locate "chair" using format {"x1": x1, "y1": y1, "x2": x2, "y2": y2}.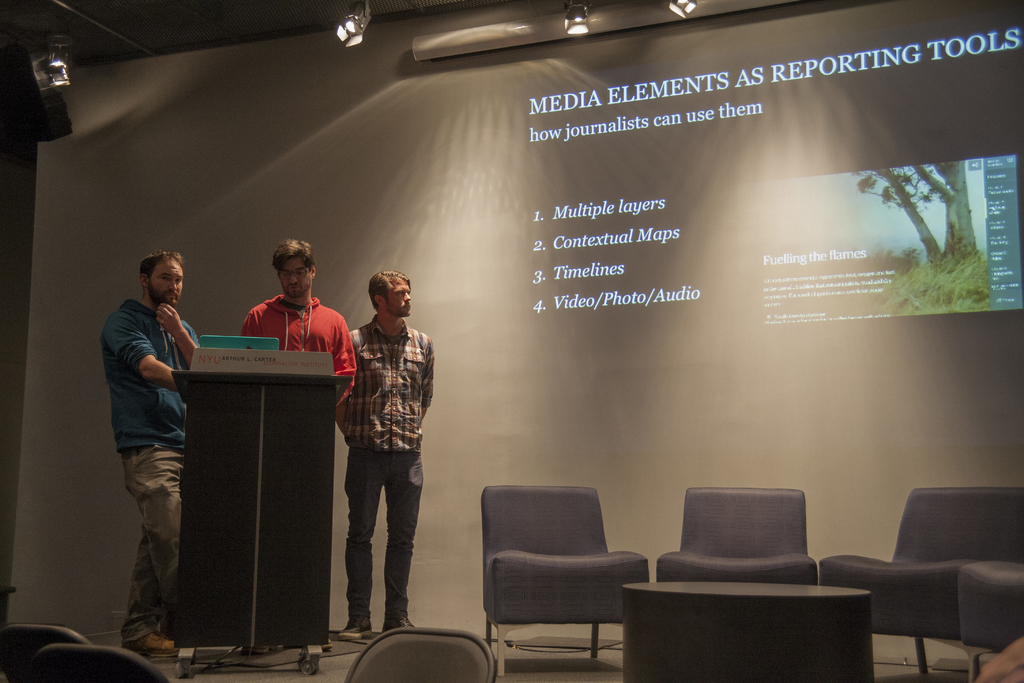
{"x1": 472, "y1": 484, "x2": 648, "y2": 680}.
